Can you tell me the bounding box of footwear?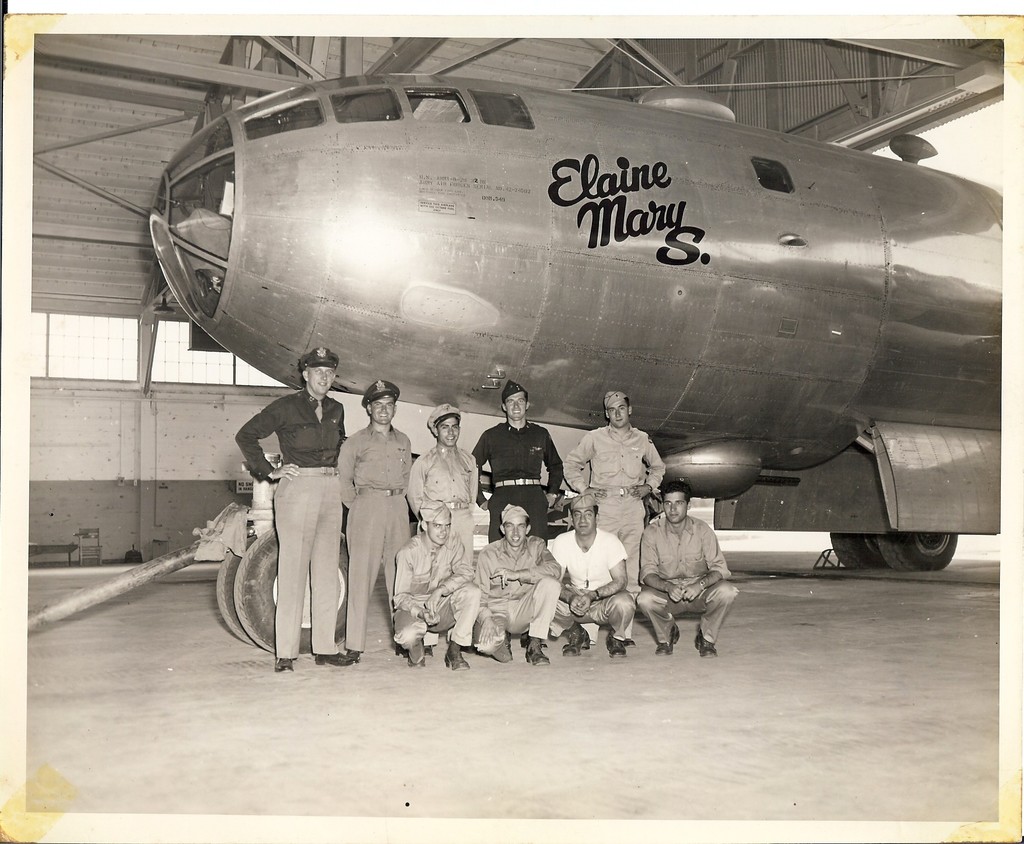
box=[446, 642, 469, 671].
